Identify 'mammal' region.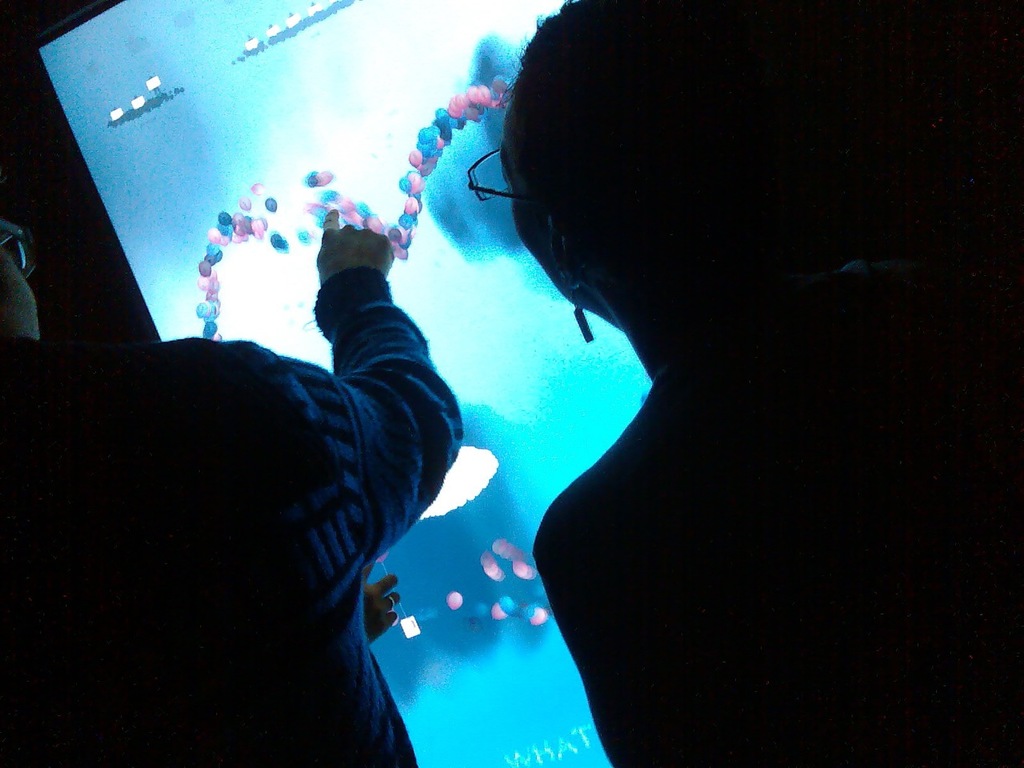
Region: [x1=466, y1=4, x2=1023, y2=767].
